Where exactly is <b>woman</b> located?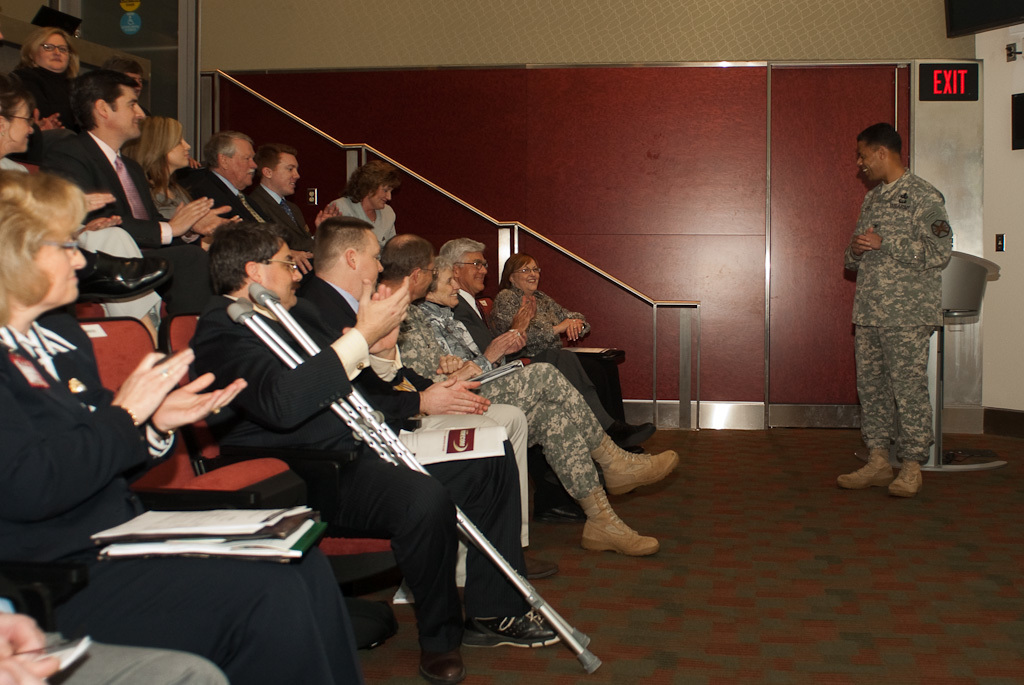
Its bounding box is [x1=0, y1=76, x2=165, y2=357].
